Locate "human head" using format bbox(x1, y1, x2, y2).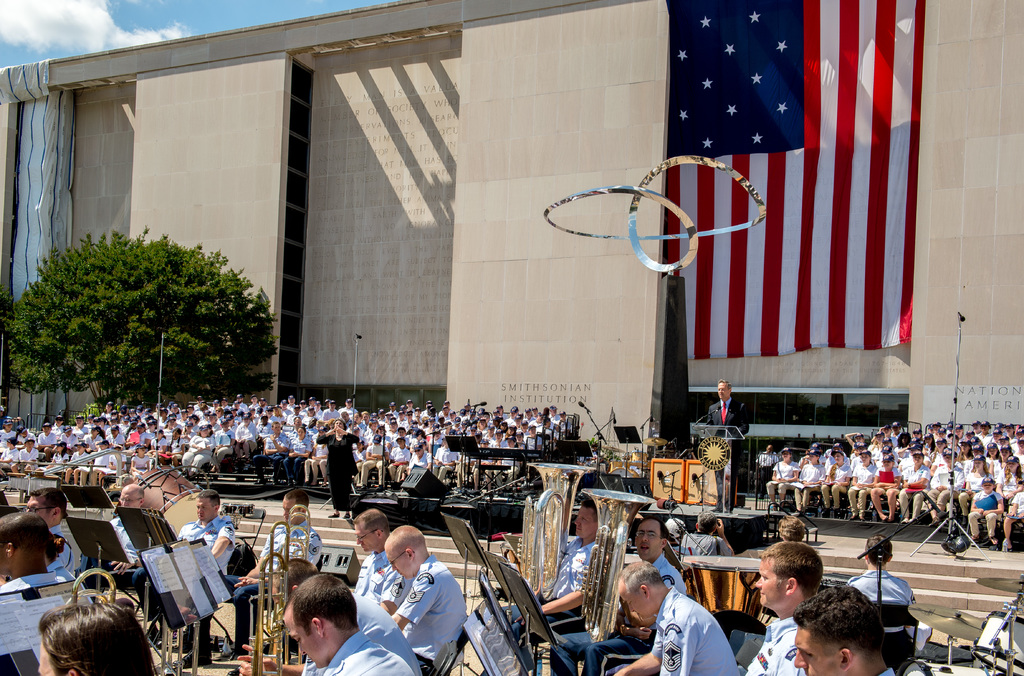
bbox(194, 488, 224, 521).
